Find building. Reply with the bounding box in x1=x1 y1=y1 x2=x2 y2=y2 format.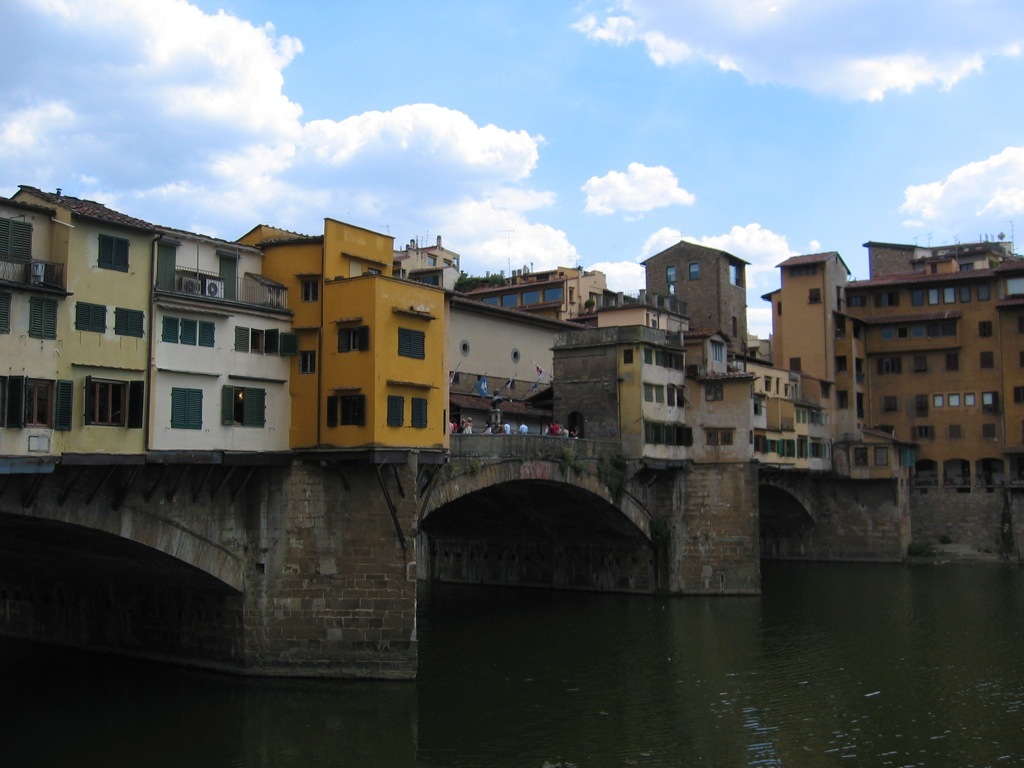
x1=638 y1=241 x2=749 y2=357.
